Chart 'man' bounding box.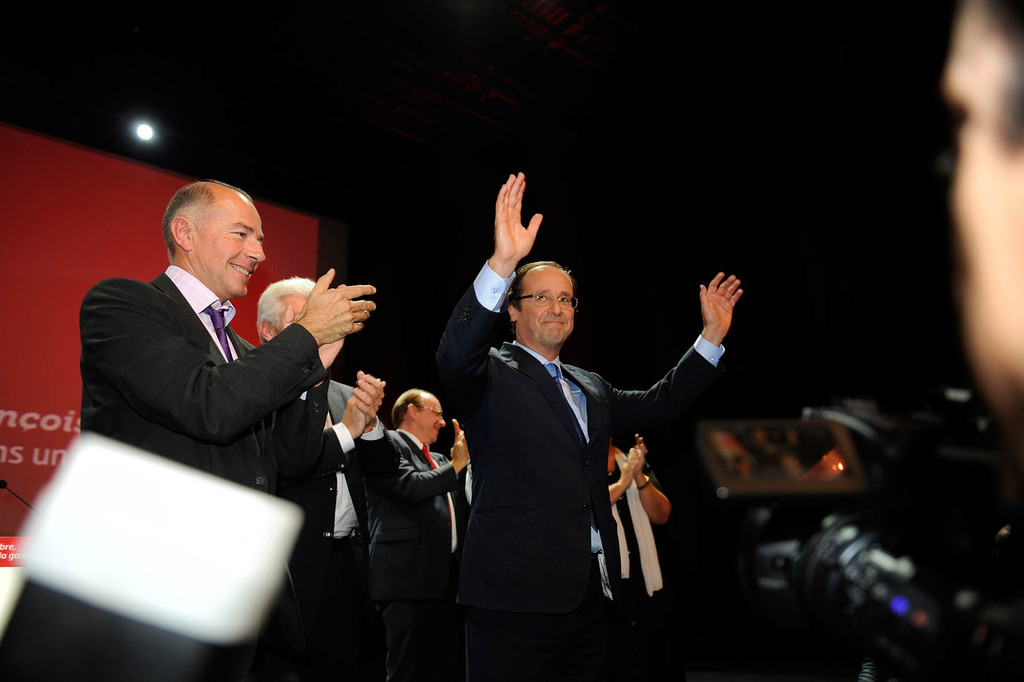
Charted: (x1=365, y1=386, x2=478, y2=681).
